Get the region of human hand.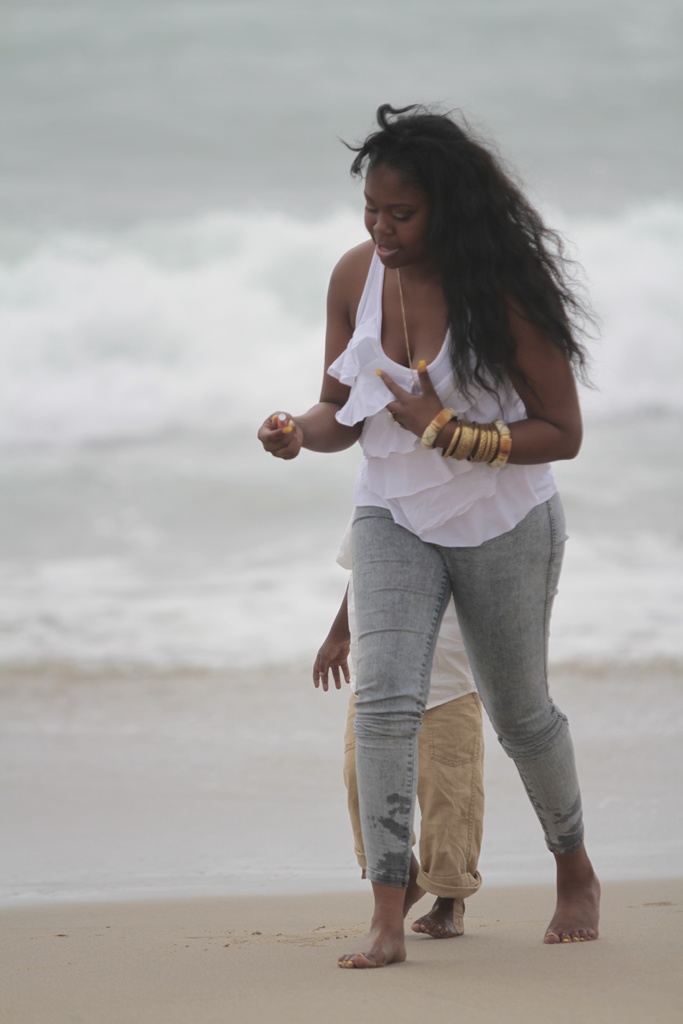
<bbox>314, 606, 361, 721</bbox>.
